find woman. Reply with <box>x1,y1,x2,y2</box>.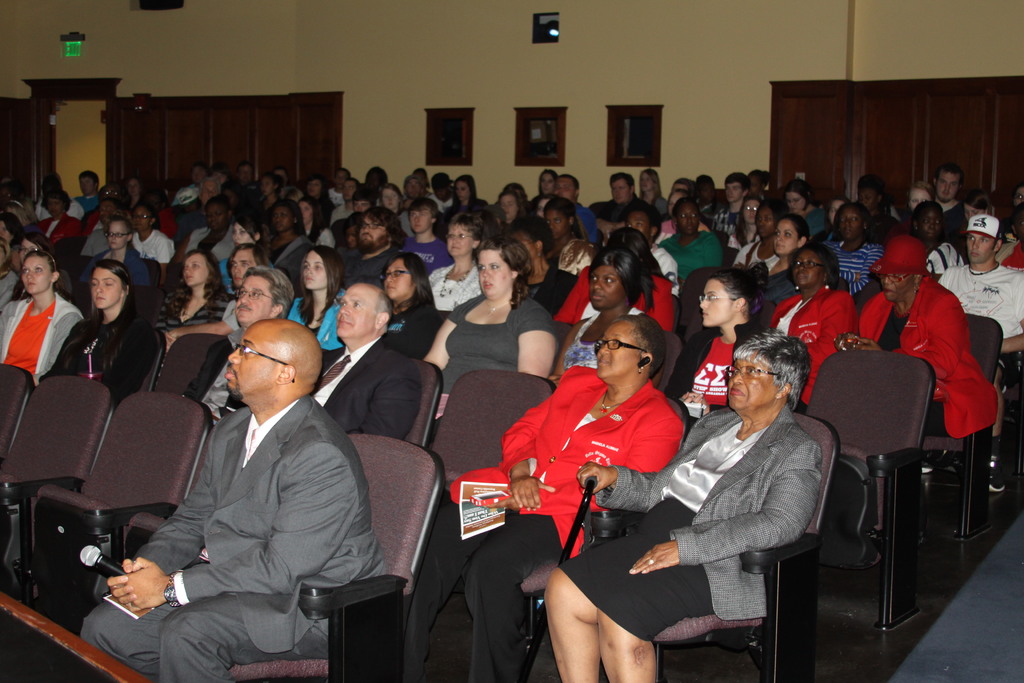
<box>662,264,772,419</box>.
